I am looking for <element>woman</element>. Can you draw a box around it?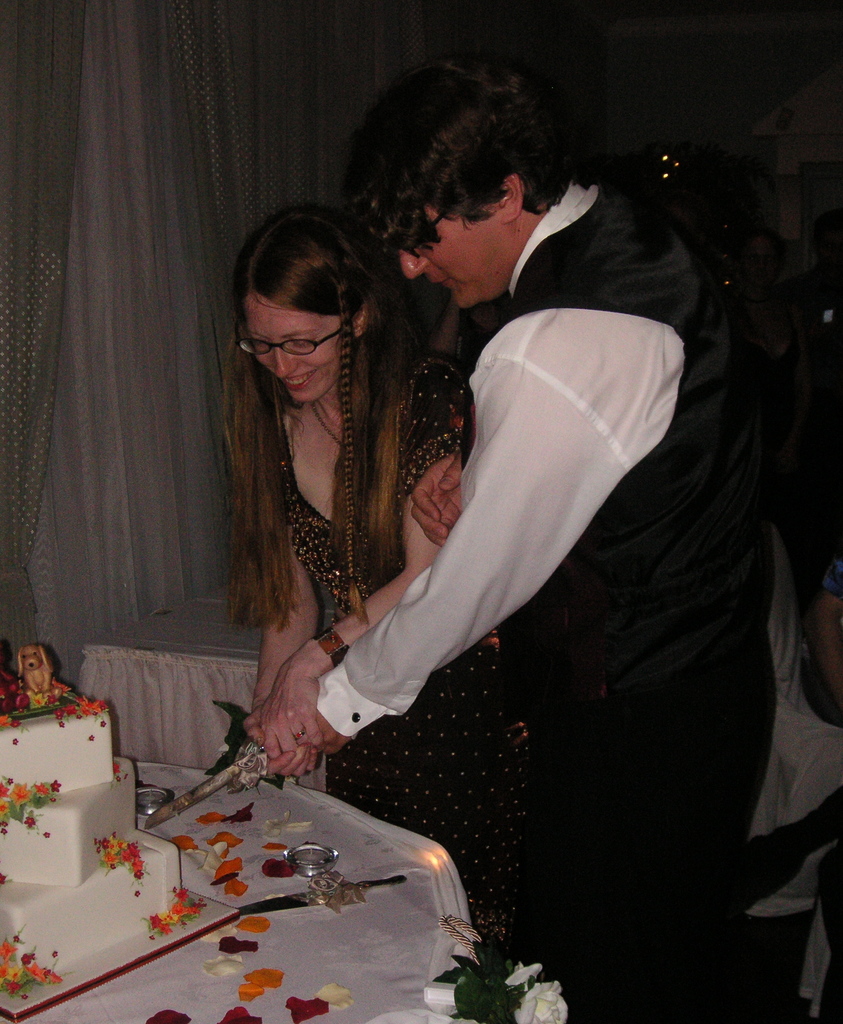
Sure, the bounding box is (x1=197, y1=161, x2=553, y2=897).
